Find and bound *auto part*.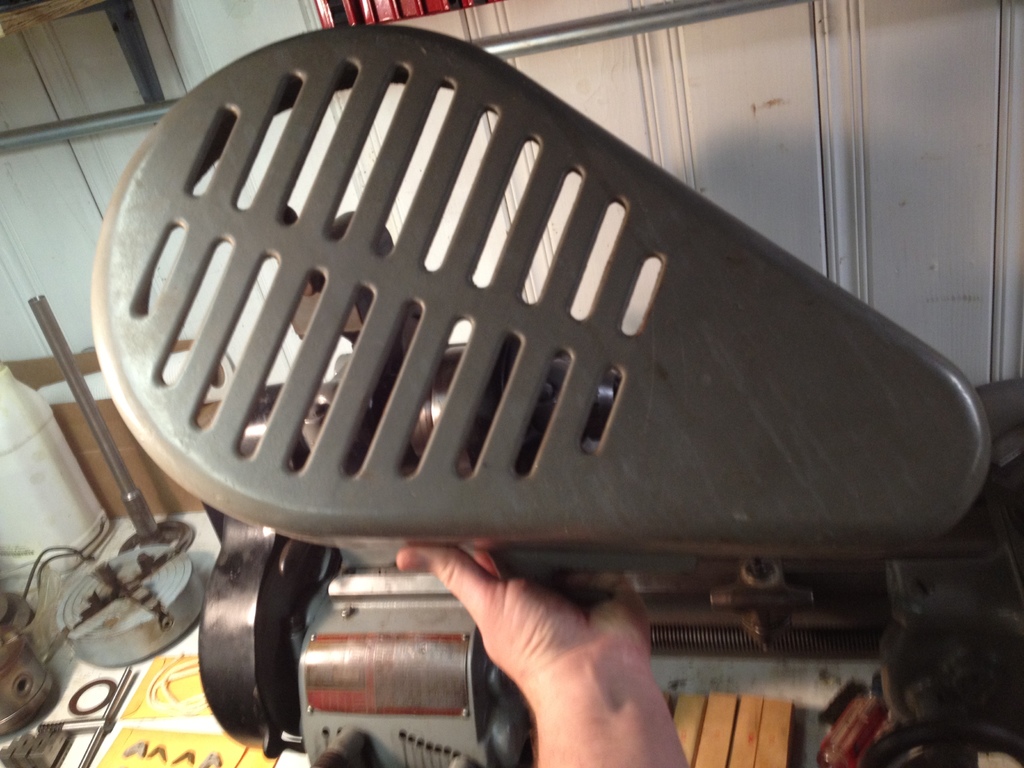
Bound: detection(54, 547, 207, 667).
